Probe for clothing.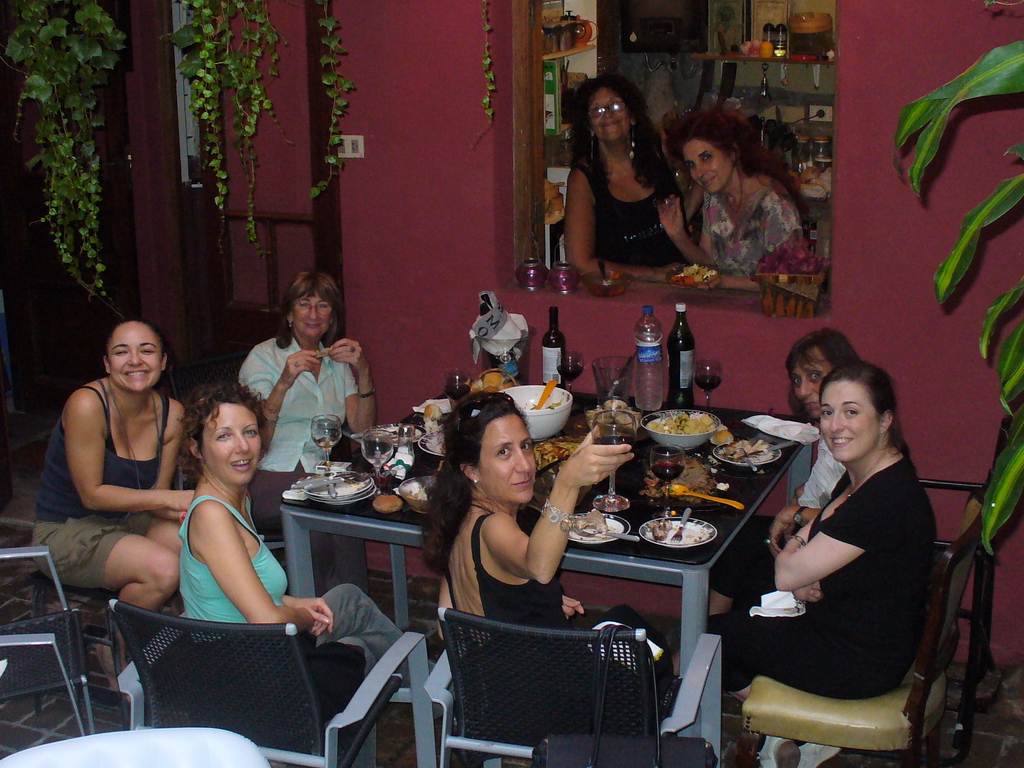
Probe result: crop(704, 452, 941, 700).
